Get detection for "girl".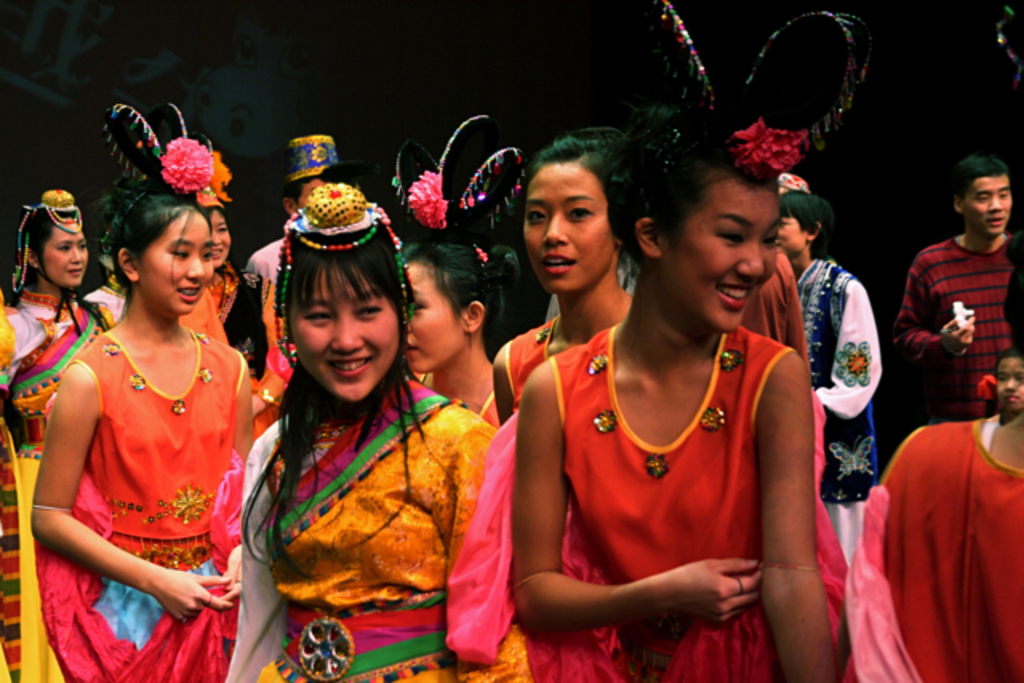
Detection: 29,101,250,681.
